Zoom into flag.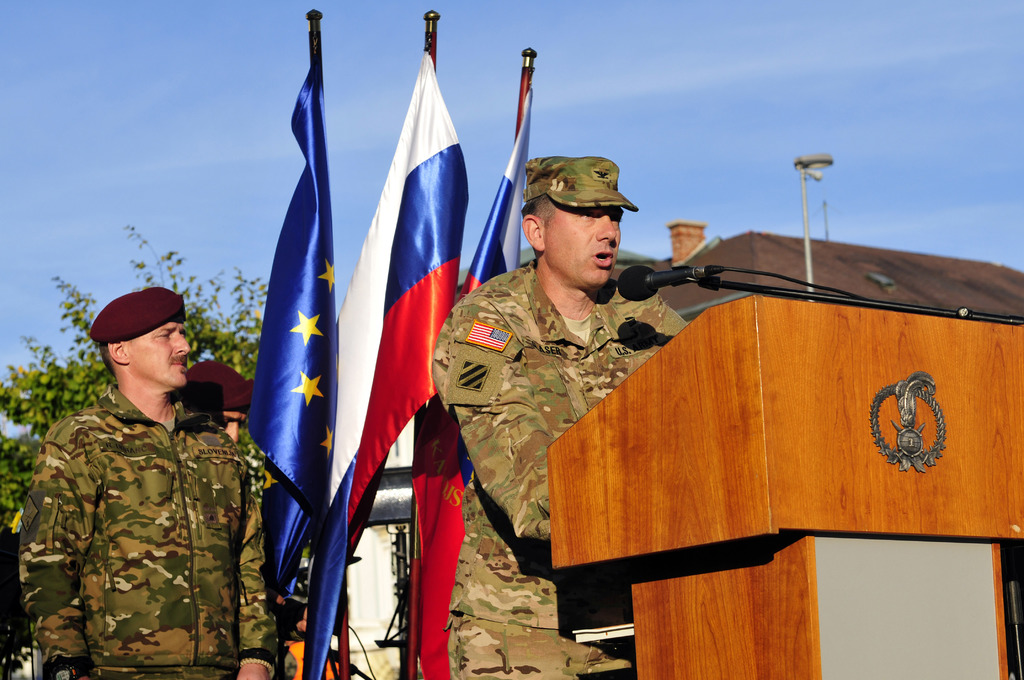
Zoom target: [302, 49, 468, 679].
